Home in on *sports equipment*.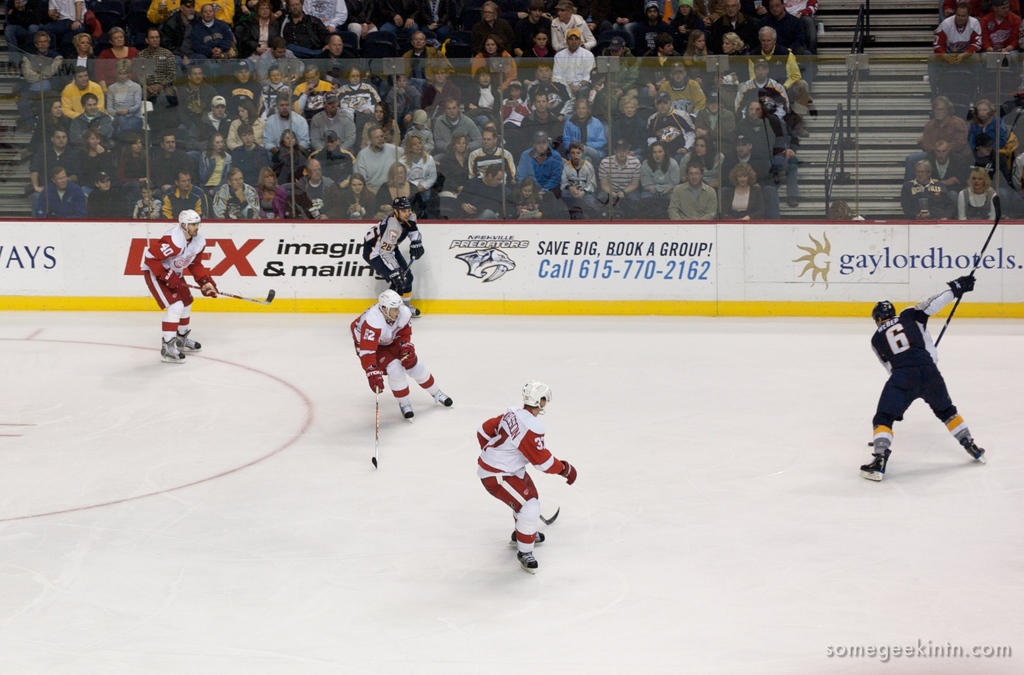
Homed in at box=[403, 299, 422, 320].
